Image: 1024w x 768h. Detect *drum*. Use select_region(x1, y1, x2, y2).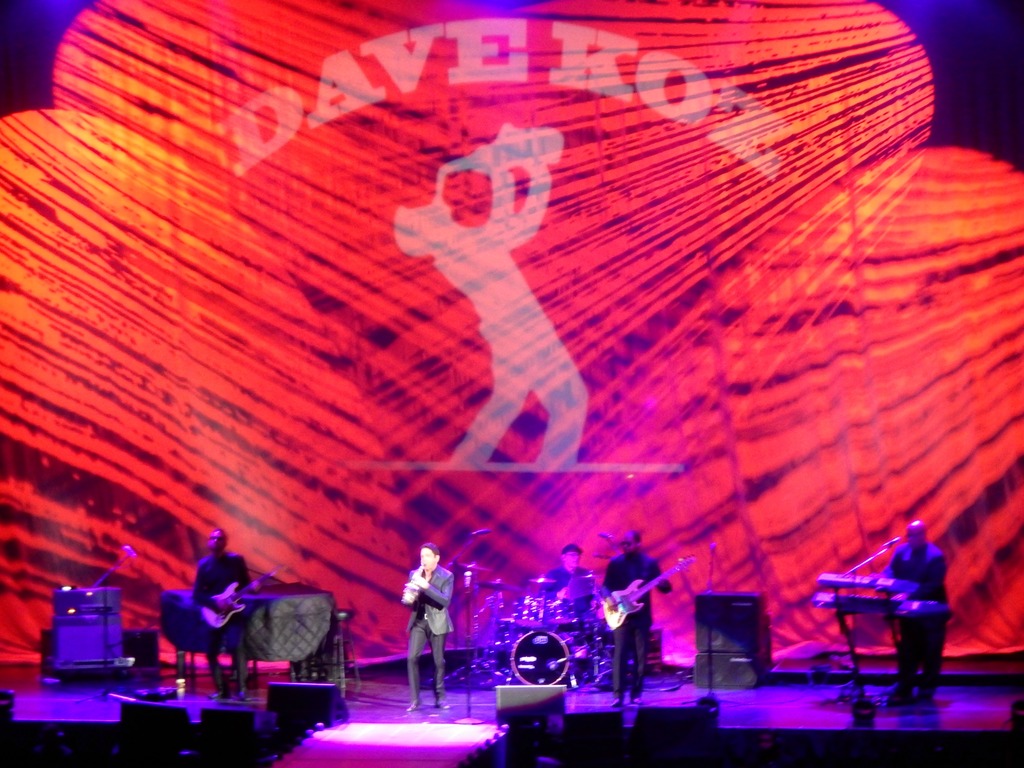
select_region(546, 600, 579, 626).
